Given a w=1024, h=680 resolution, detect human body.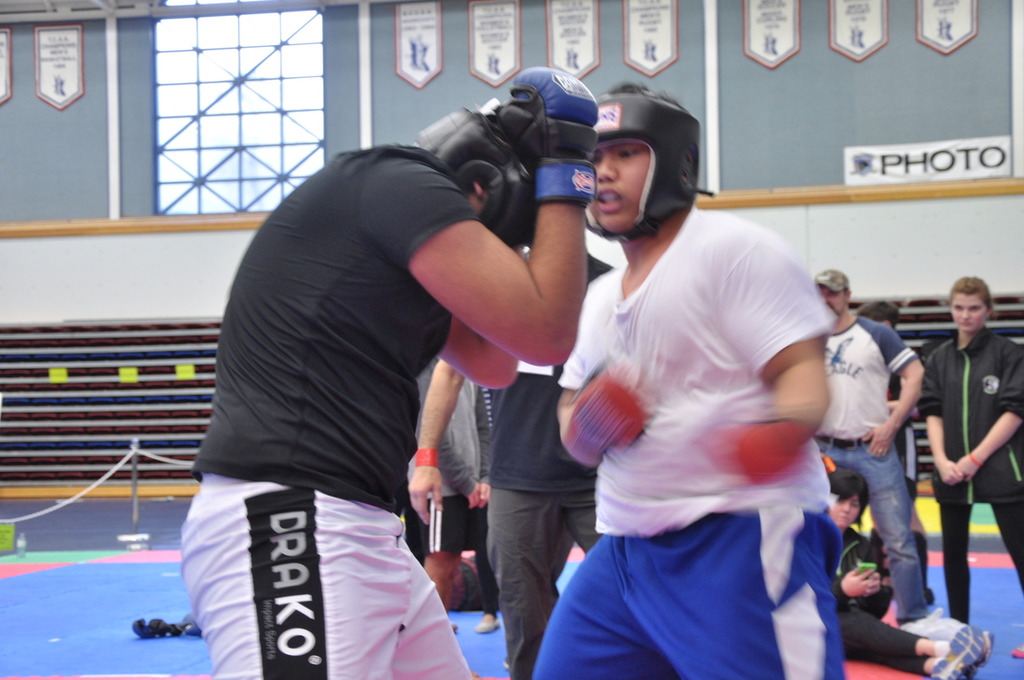
[811,300,930,627].
